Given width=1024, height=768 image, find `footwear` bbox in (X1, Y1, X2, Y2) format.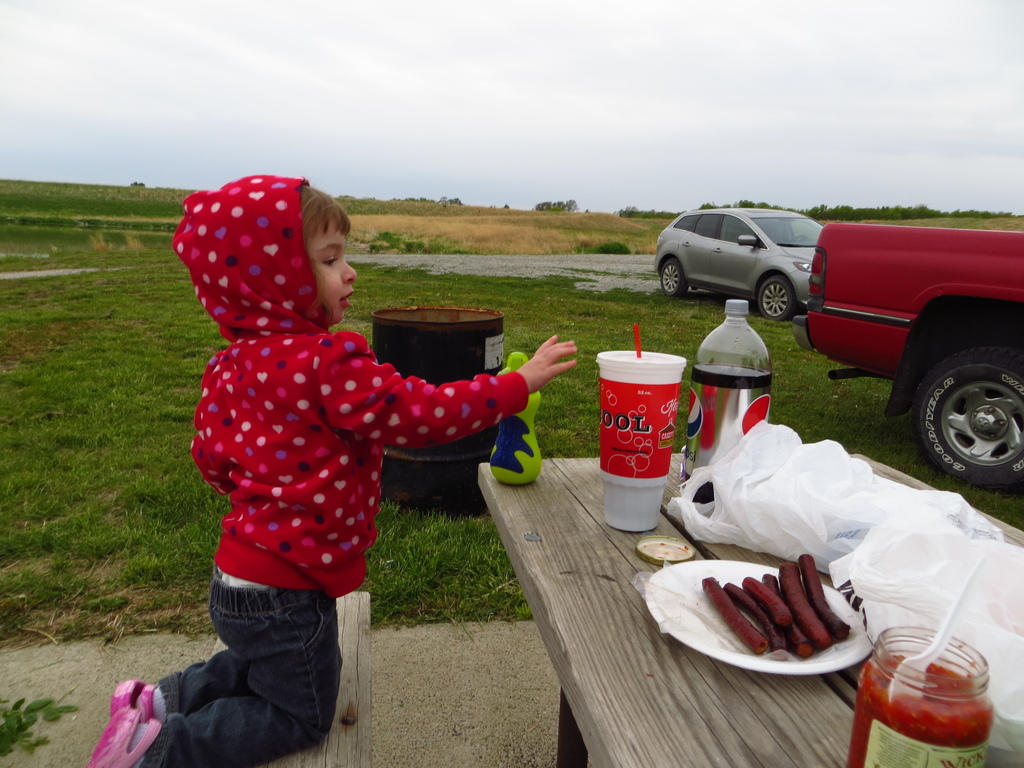
(88, 700, 163, 767).
